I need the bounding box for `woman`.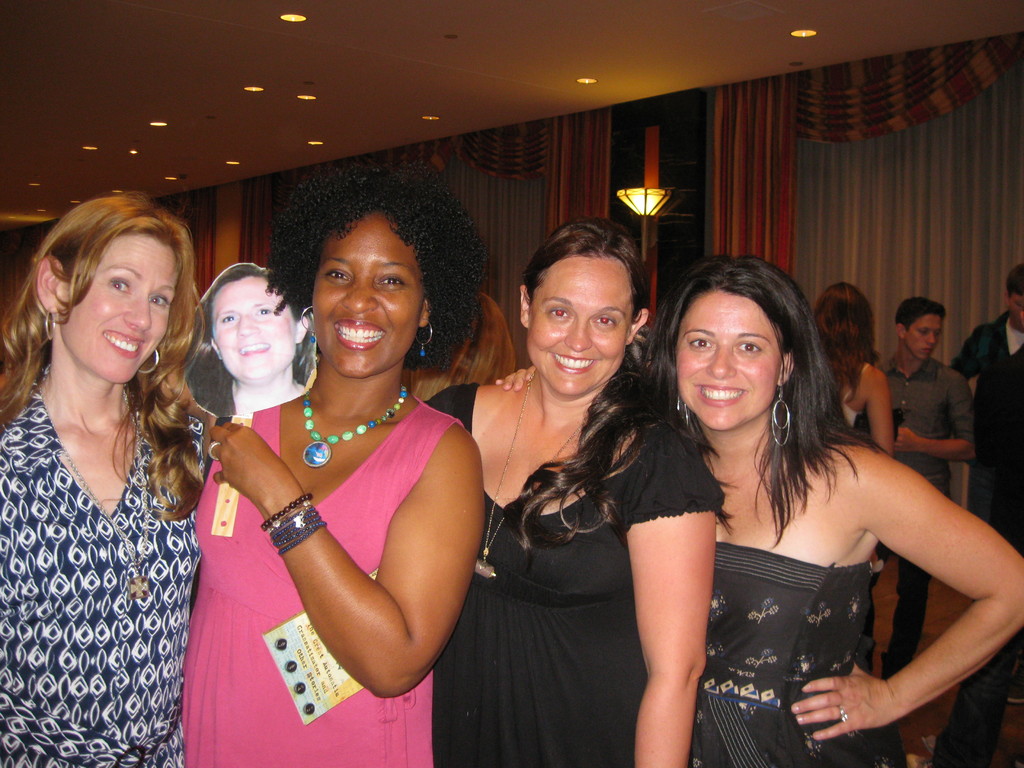
Here it is: 806:278:895:461.
